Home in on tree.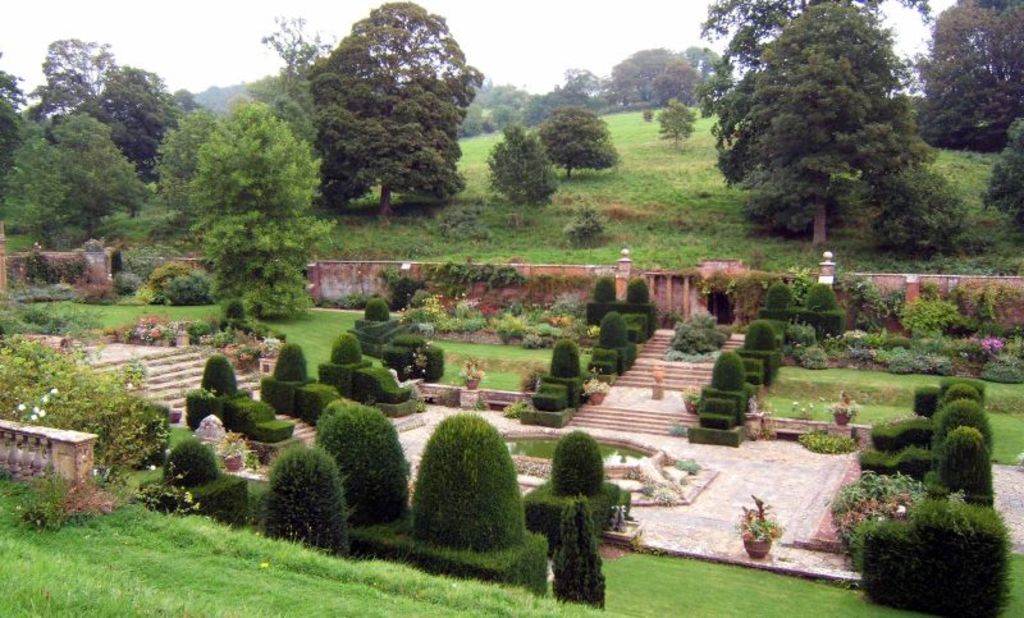
Homed in at left=968, top=115, right=1023, bottom=226.
